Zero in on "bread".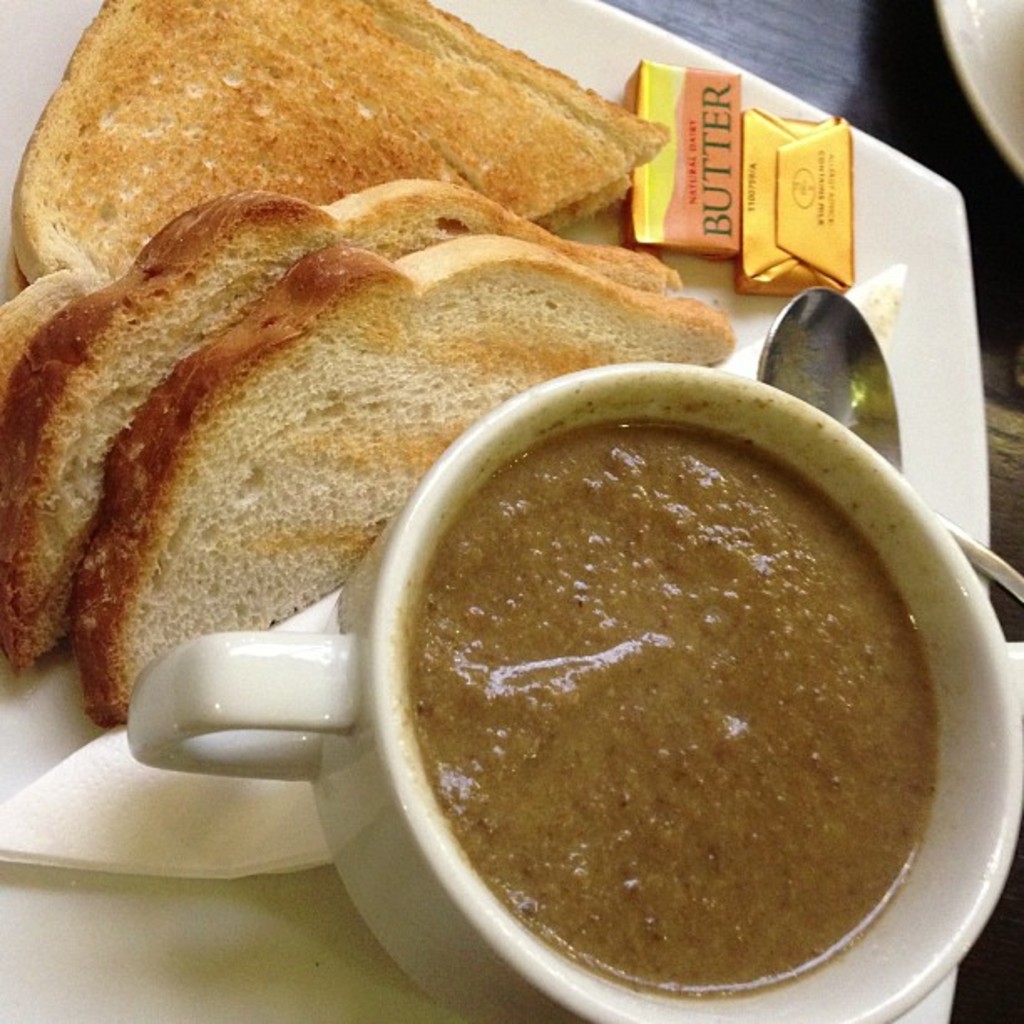
Zeroed in: (x1=7, y1=0, x2=666, y2=228).
